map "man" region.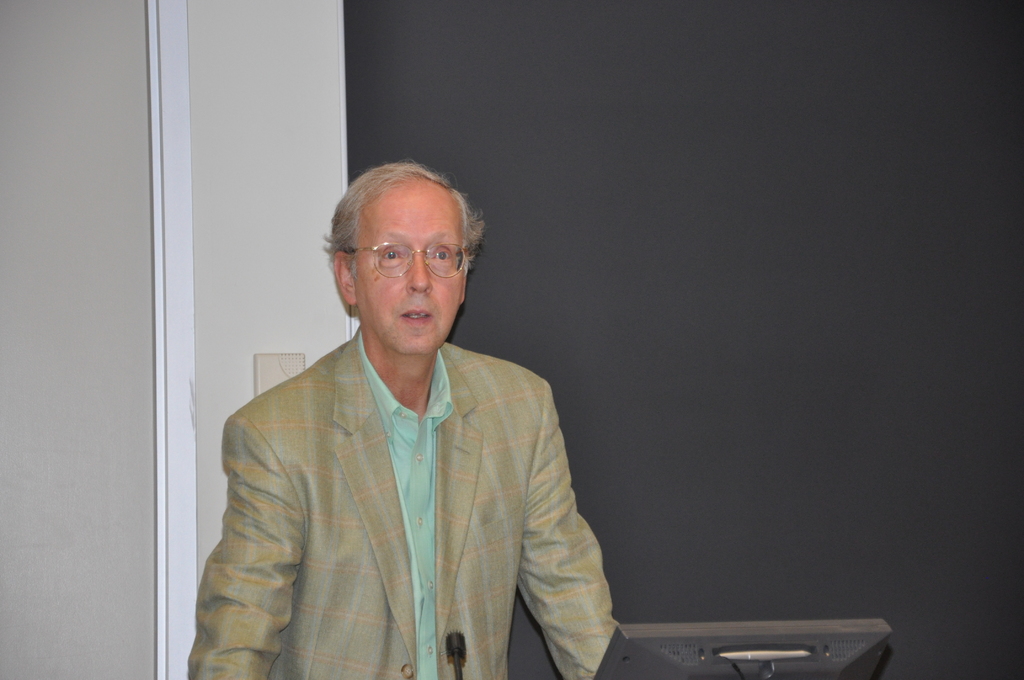
Mapped to 185/162/622/679.
